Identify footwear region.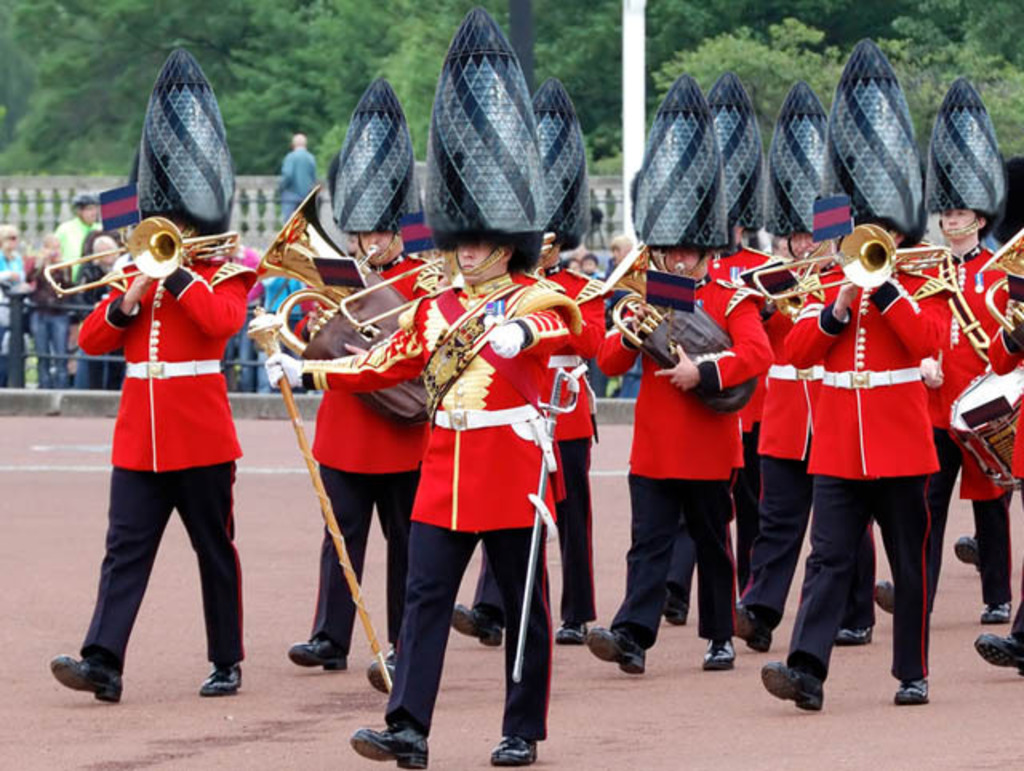
Region: crop(366, 646, 397, 685).
